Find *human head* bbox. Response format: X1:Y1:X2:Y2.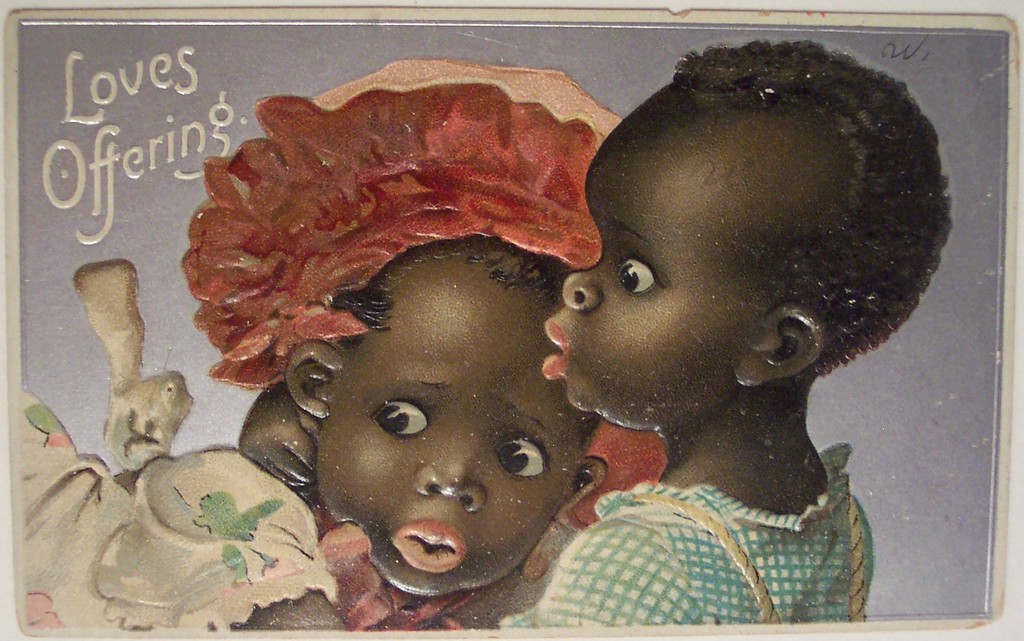
541:55:939:458.
